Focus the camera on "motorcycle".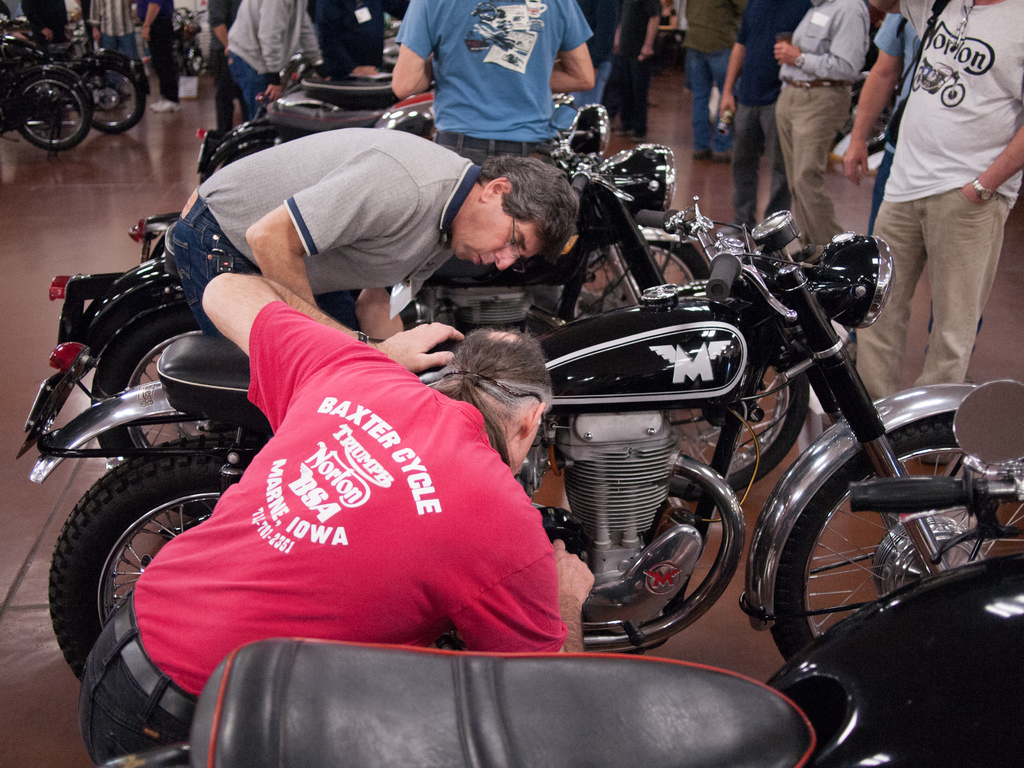
Focus region: x1=195, y1=85, x2=608, y2=189.
